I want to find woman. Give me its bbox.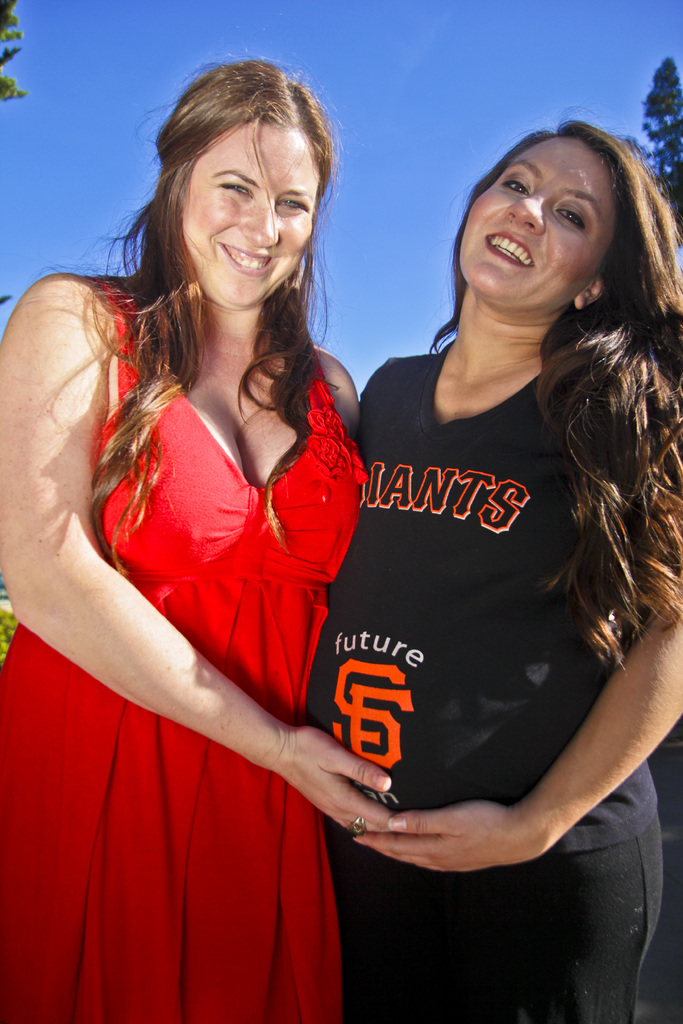
box(0, 44, 377, 1023).
